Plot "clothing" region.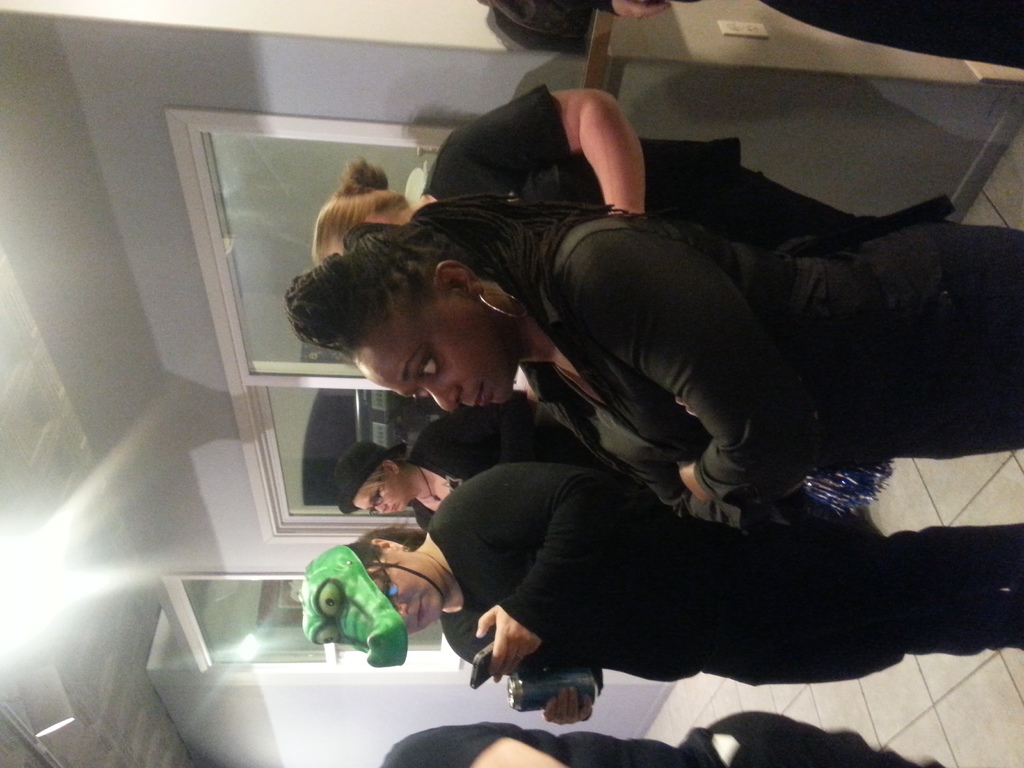
Plotted at [419, 84, 1023, 285].
